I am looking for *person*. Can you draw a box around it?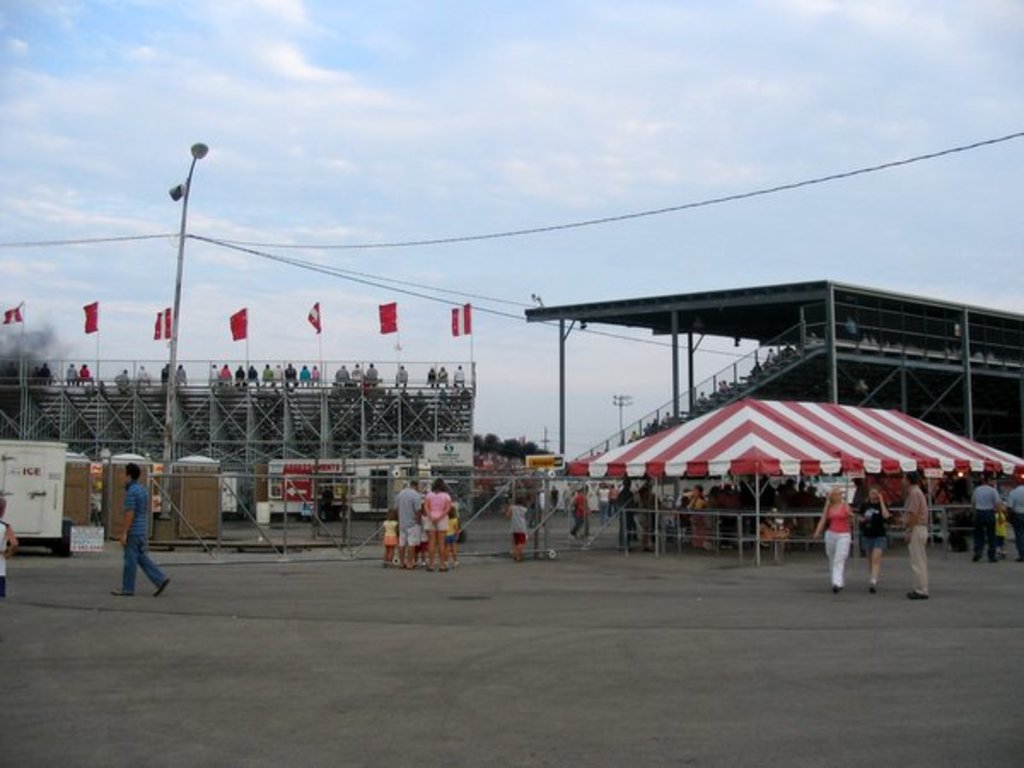
Sure, the bounding box is 855 488 896 594.
